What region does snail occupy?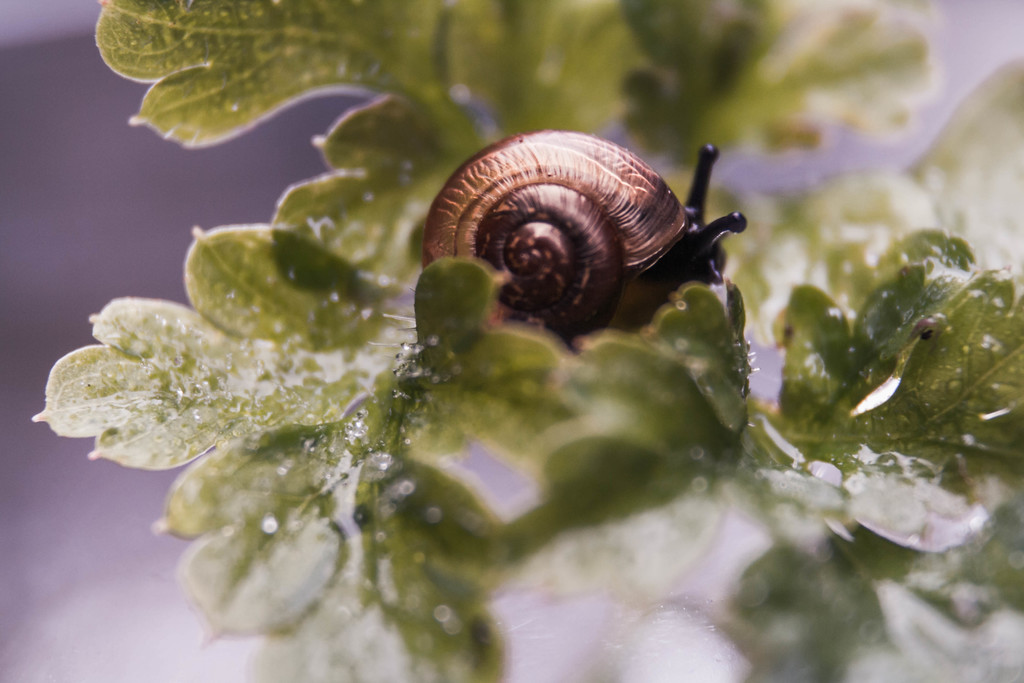
l=421, t=122, r=760, b=350.
